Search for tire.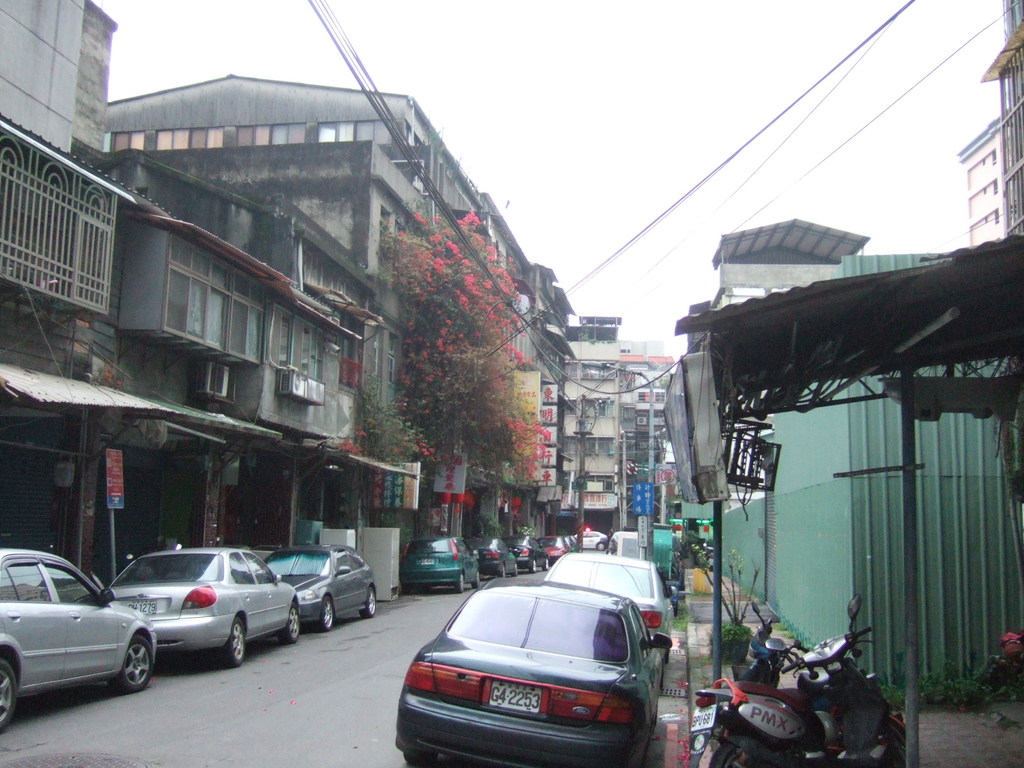
Found at <box>531,557,536,575</box>.
